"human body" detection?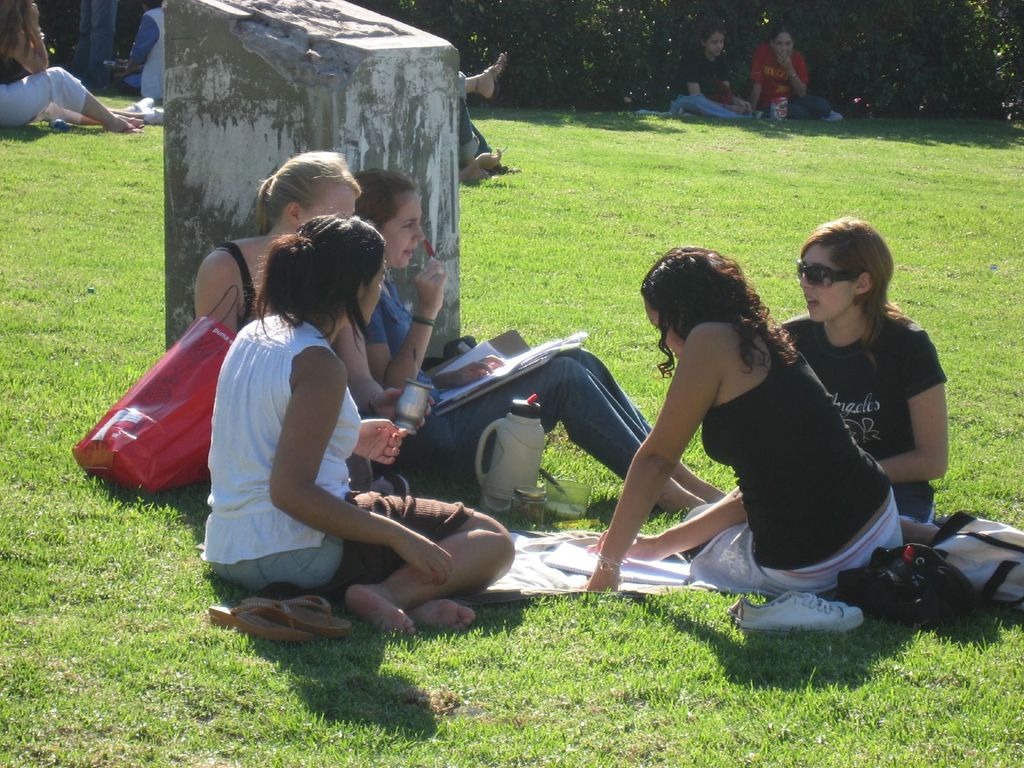
(left=358, top=276, right=728, bottom=516)
